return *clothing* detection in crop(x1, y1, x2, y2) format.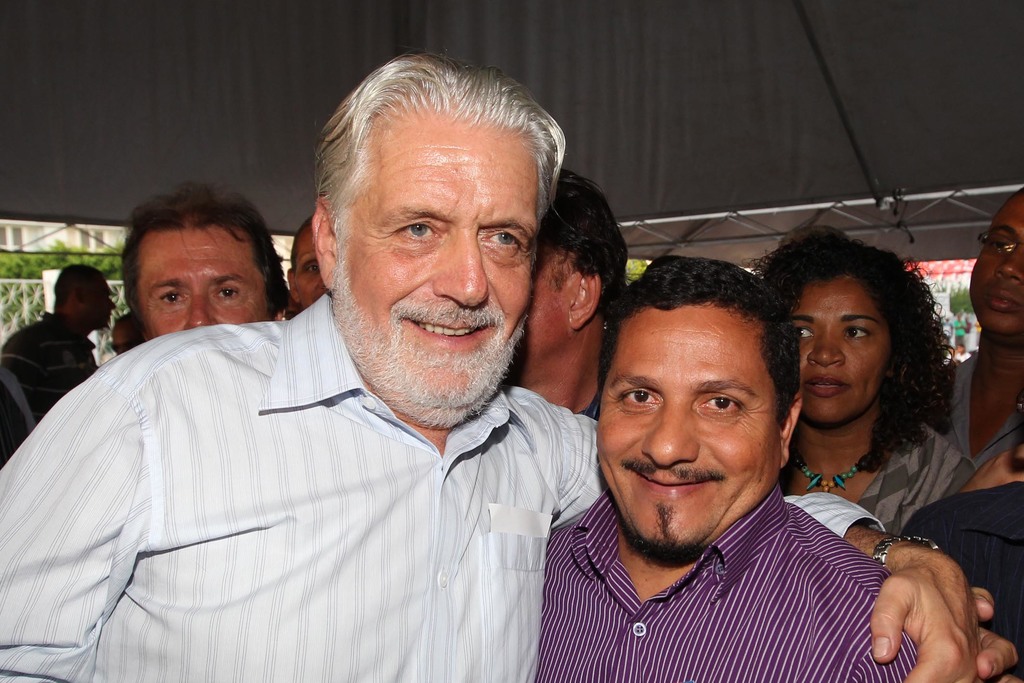
crop(0, 309, 97, 473).
